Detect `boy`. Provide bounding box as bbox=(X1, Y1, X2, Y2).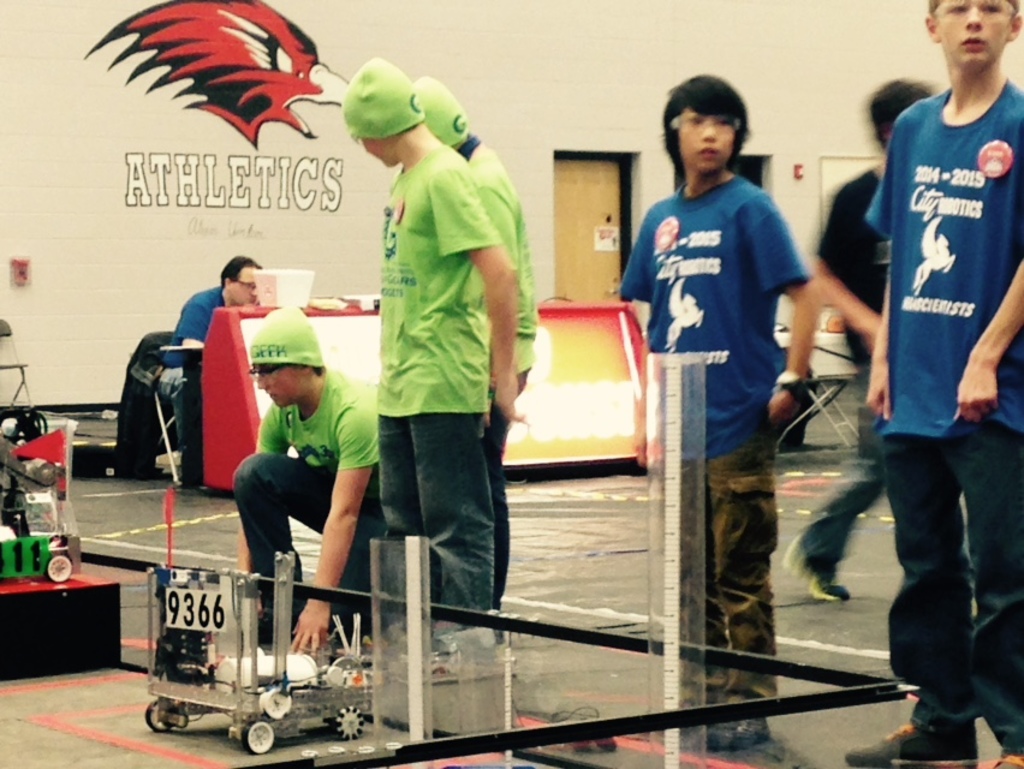
bbox=(782, 73, 935, 603).
